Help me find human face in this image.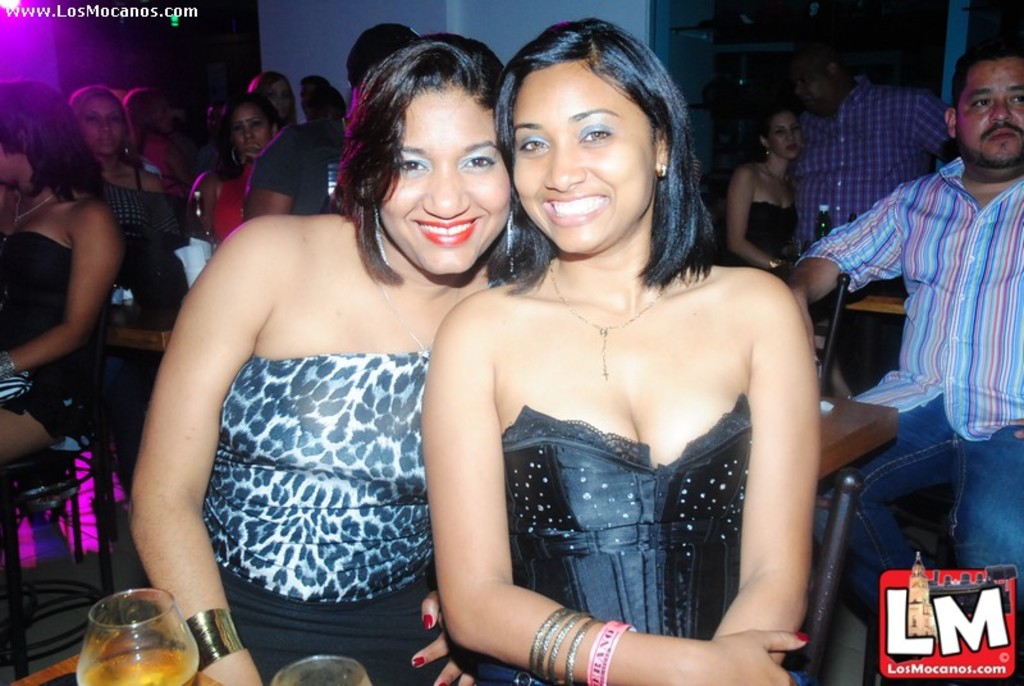
Found it: 771,113,804,161.
